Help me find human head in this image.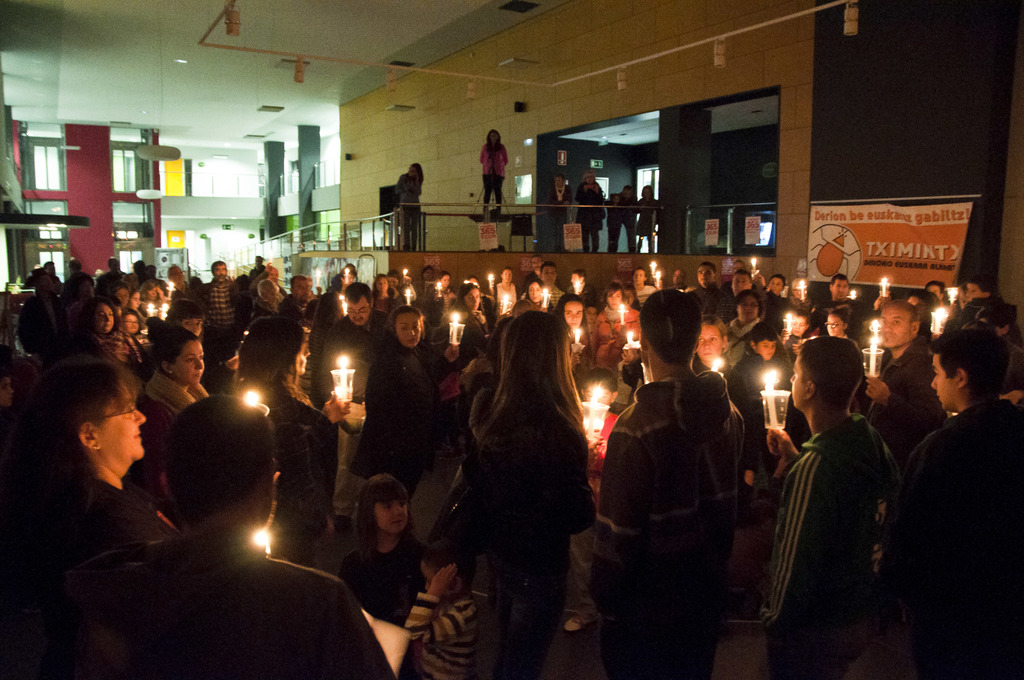
Found it: <bbox>17, 360, 148, 467</bbox>.
